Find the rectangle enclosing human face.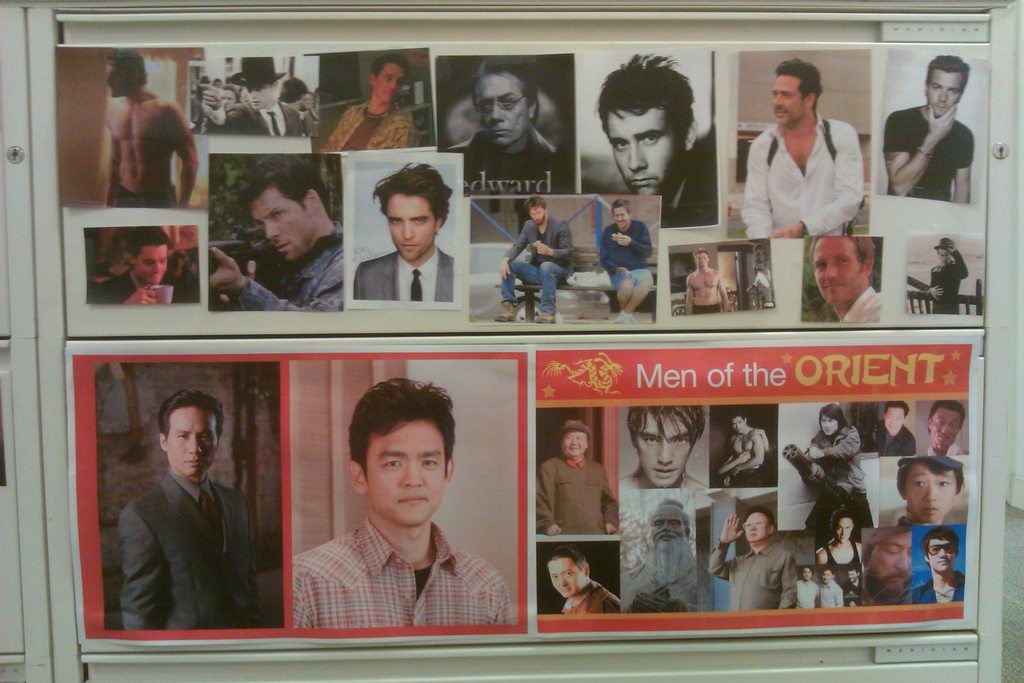
{"x1": 484, "y1": 79, "x2": 529, "y2": 138}.
